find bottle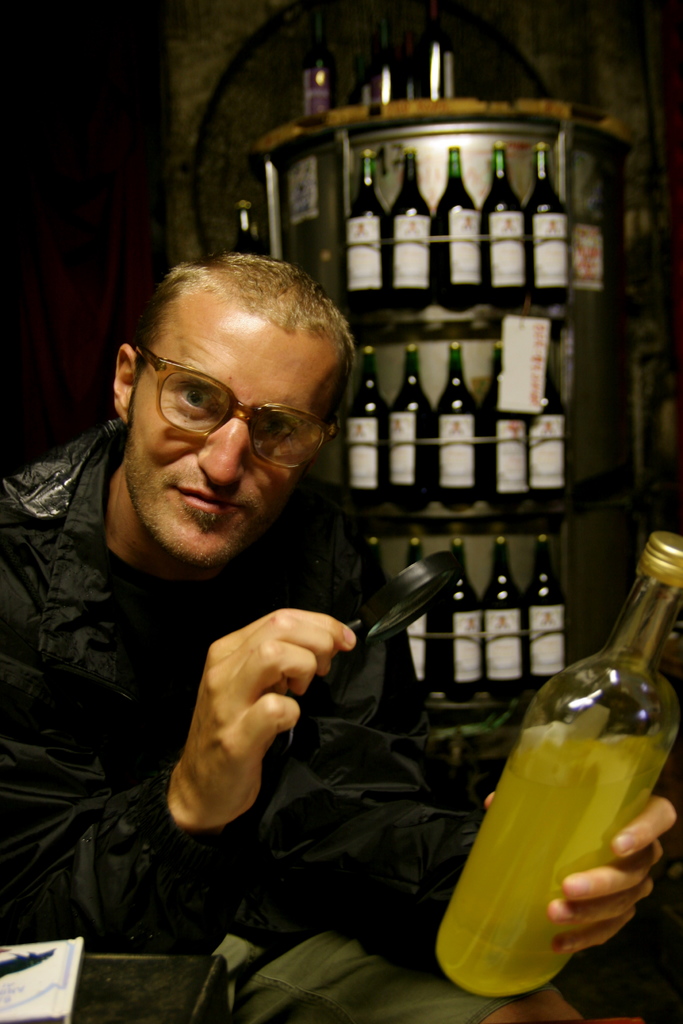
Rect(488, 536, 522, 694)
